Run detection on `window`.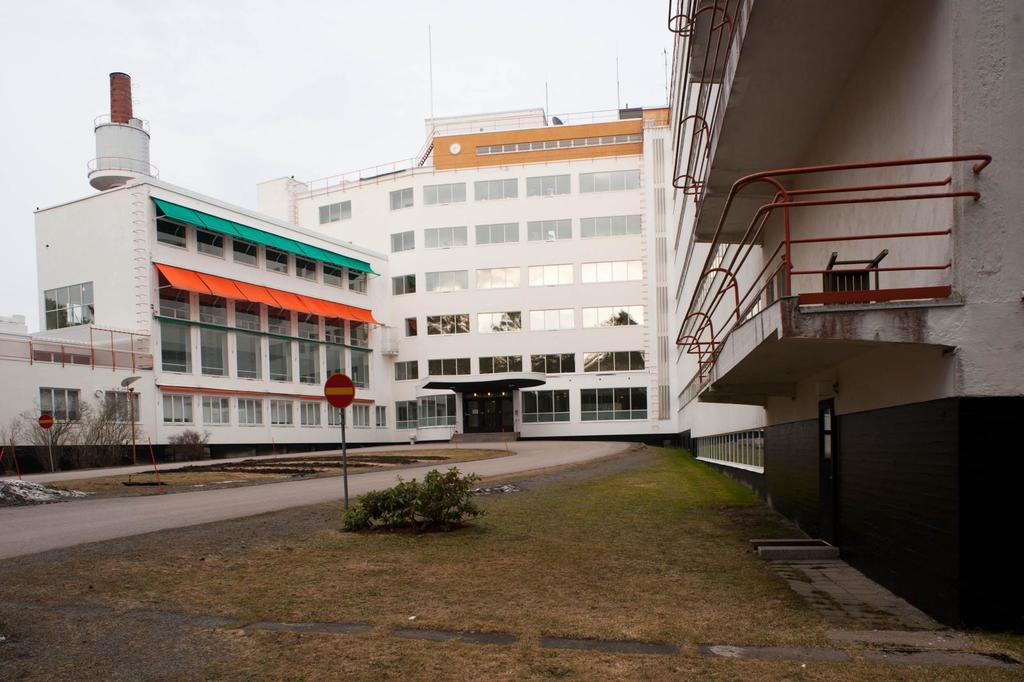
Result: bbox=(232, 242, 260, 268).
